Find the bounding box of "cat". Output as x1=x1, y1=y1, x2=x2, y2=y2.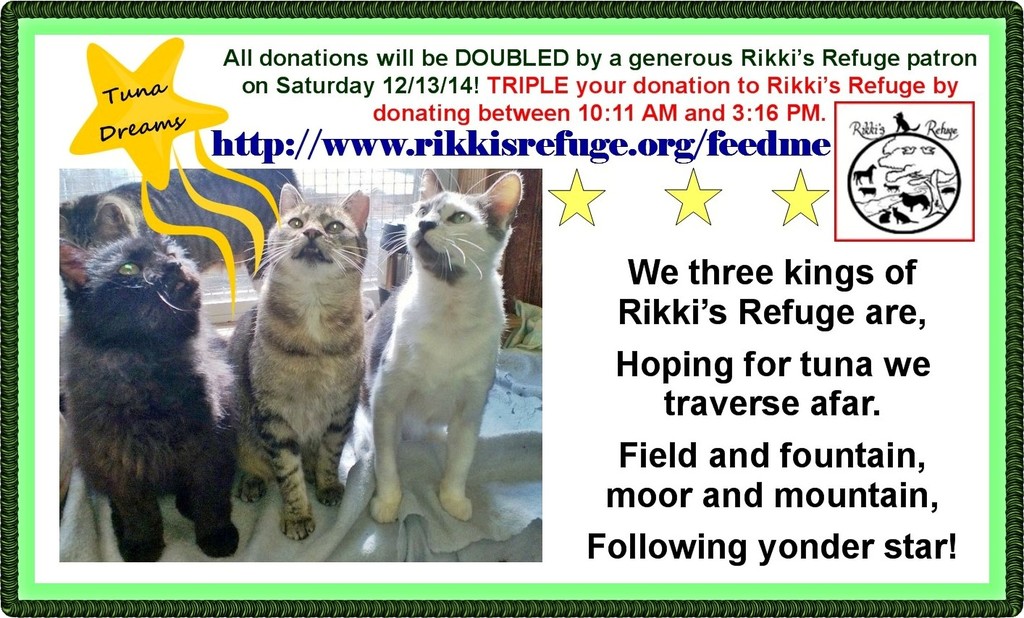
x1=61, y1=242, x2=238, y2=562.
